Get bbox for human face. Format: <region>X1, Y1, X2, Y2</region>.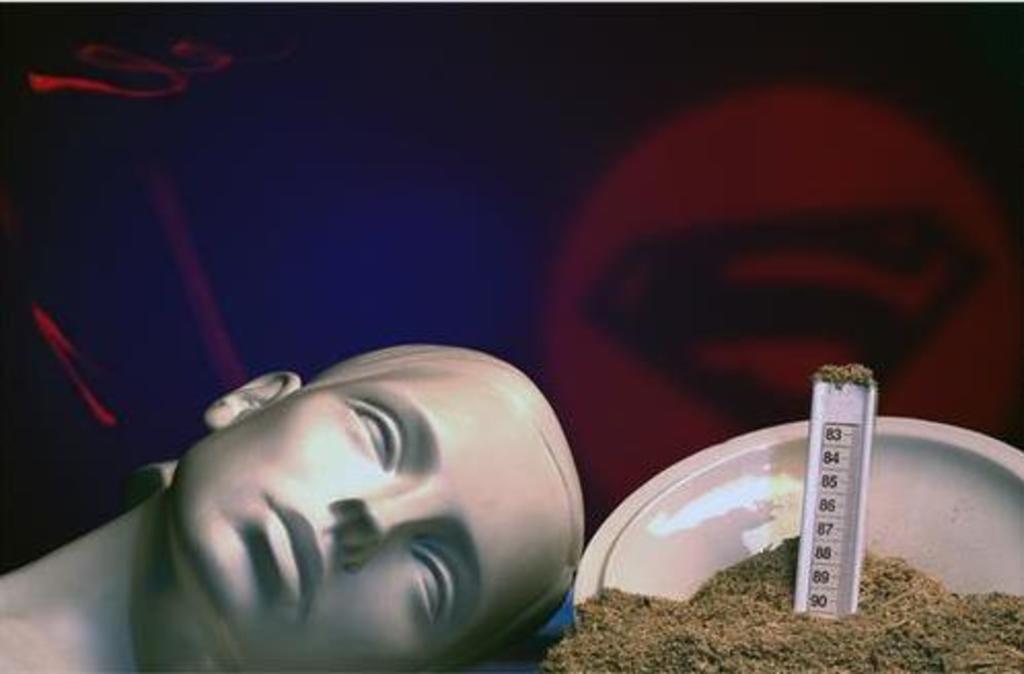
<region>167, 368, 576, 672</region>.
